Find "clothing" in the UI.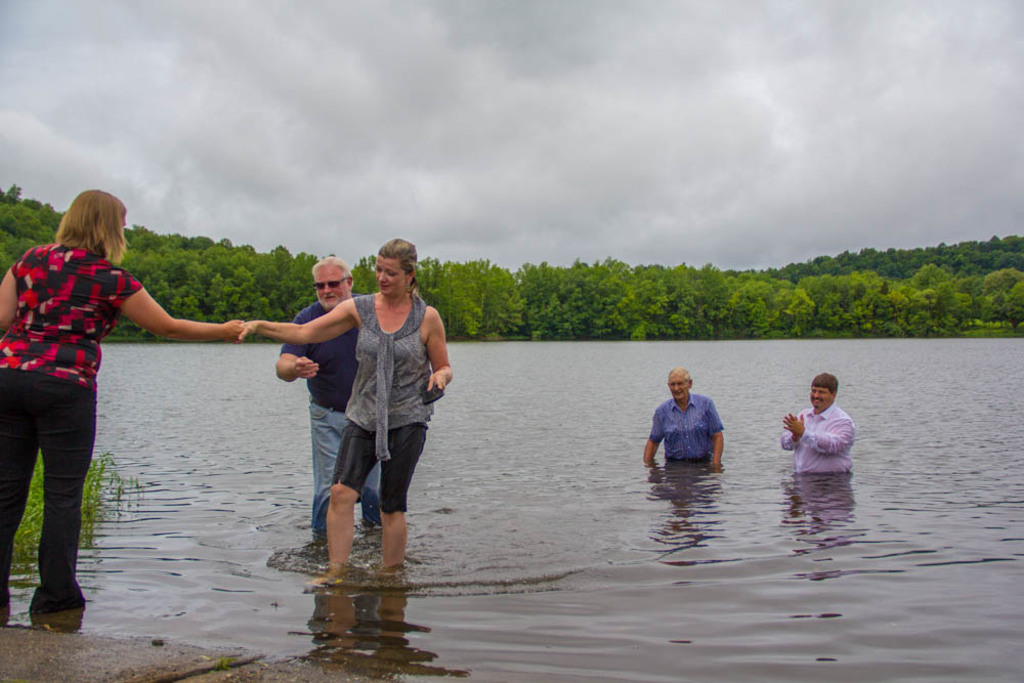
UI element at Rect(652, 390, 722, 461).
